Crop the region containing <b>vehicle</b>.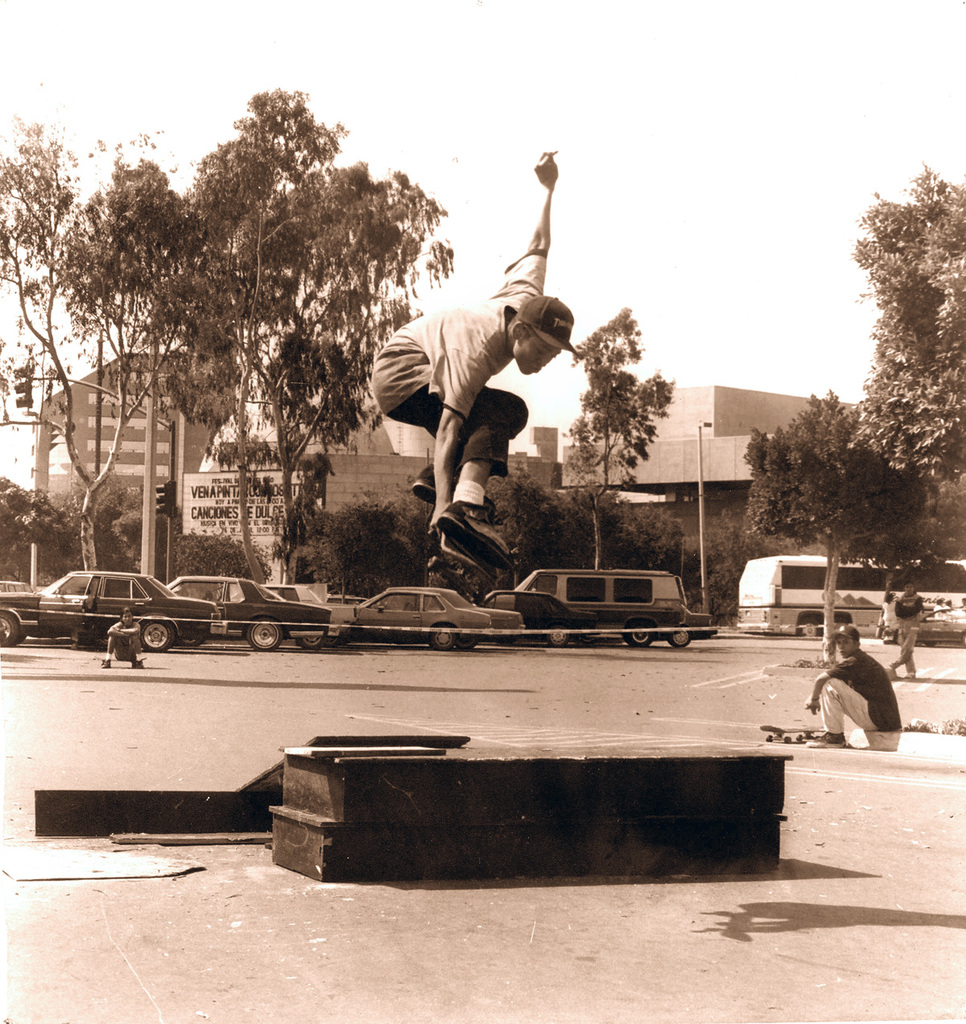
Crop region: <box>275,580,357,645</box>.
